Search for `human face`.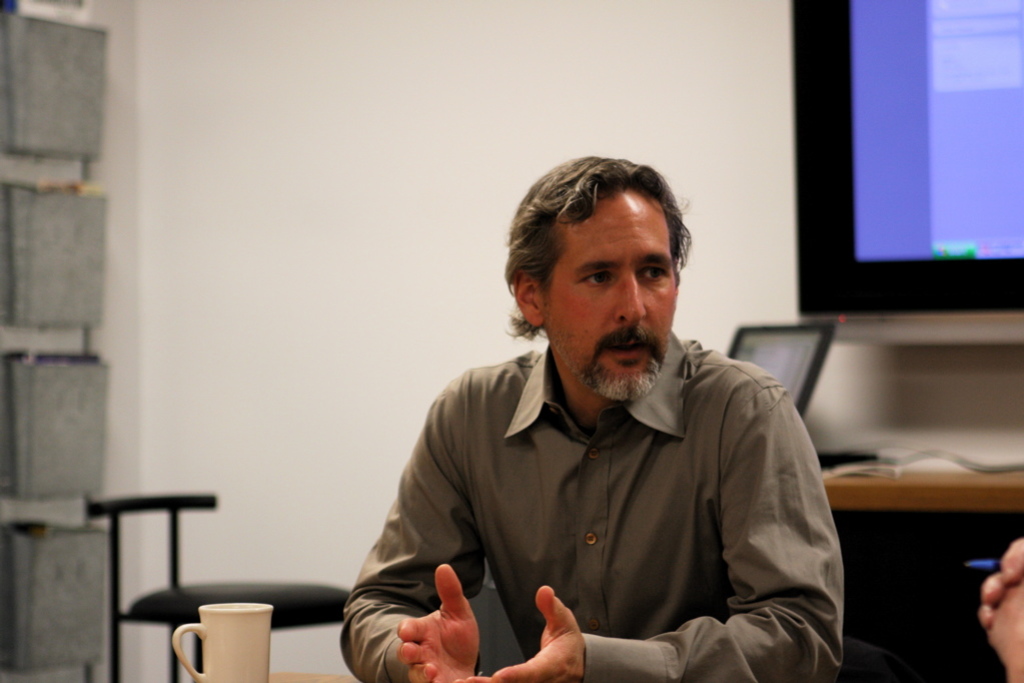
Found at [544,184,677,399].
